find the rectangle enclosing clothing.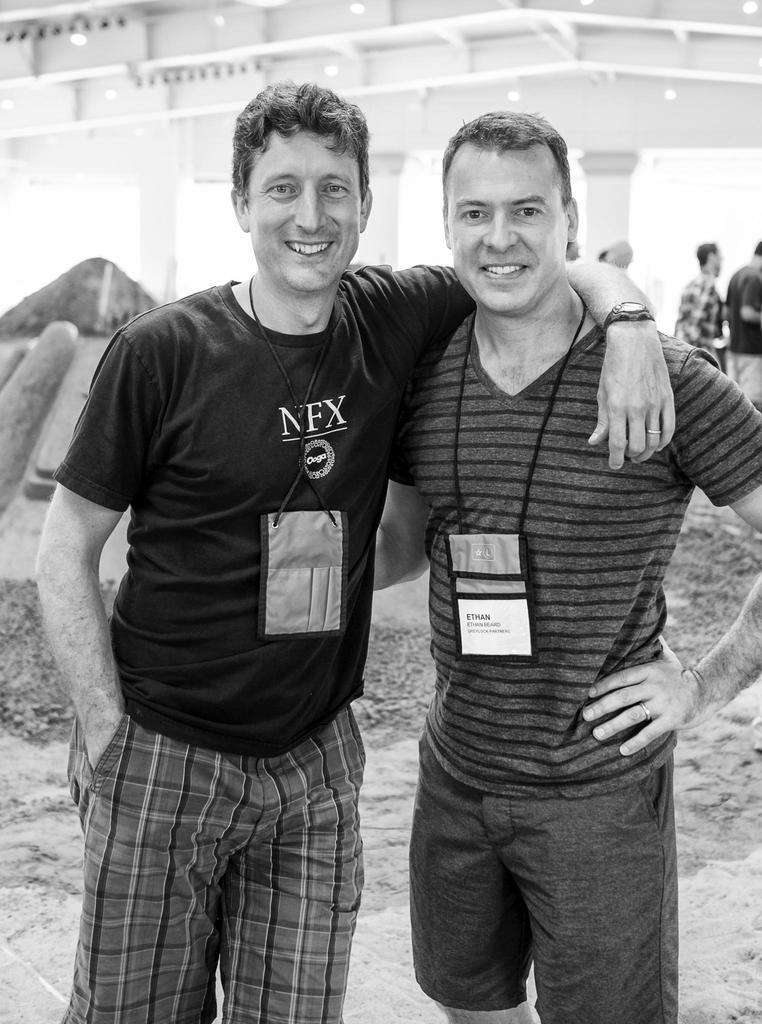
region(53, 266, 475, 758).
